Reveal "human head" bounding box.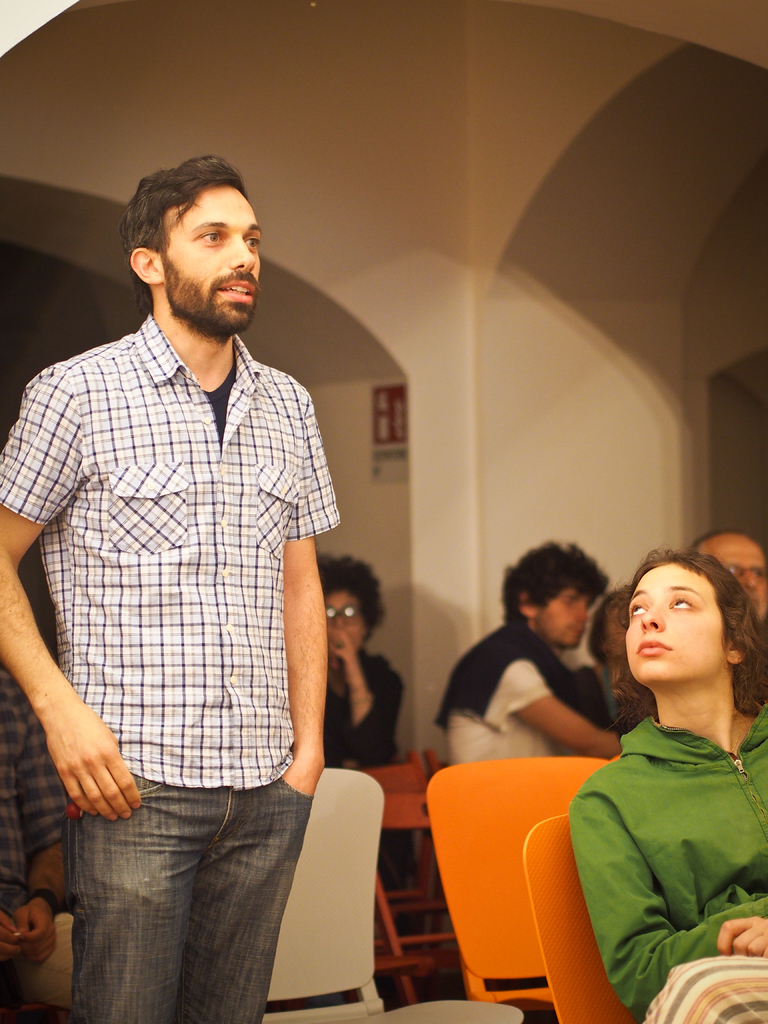
Revealed: locate(317, 550, 385, 669).
